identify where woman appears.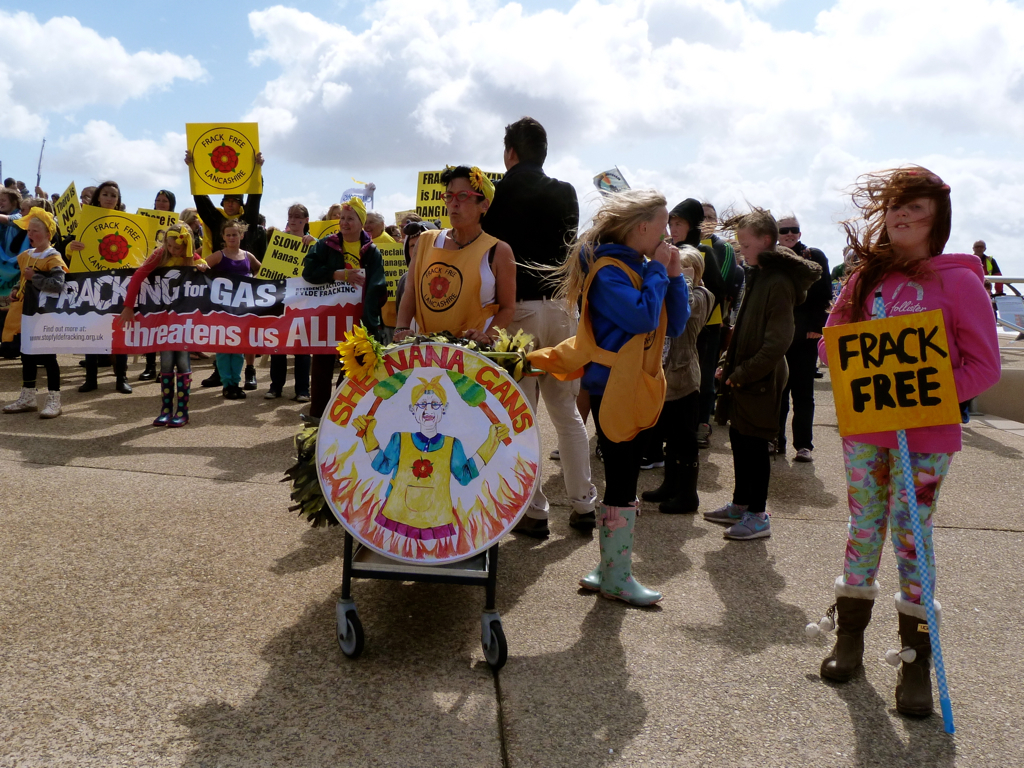
Appears at bbox=(258, 198, 309, 408).
